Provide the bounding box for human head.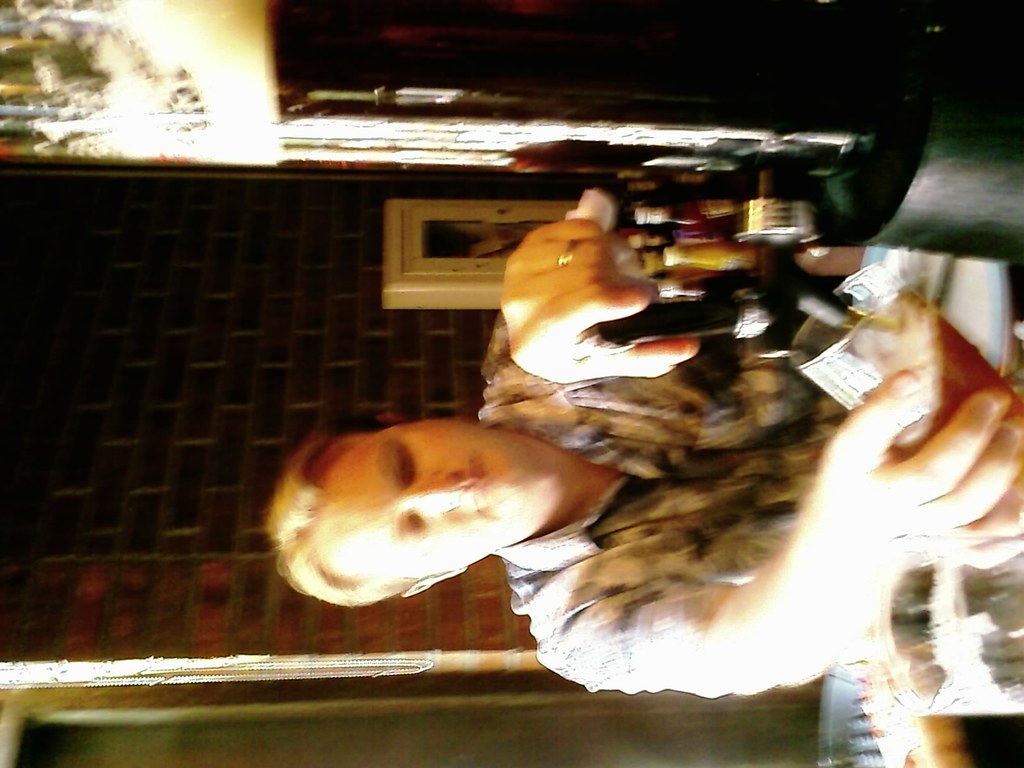
(273, 426, 593, 593).
